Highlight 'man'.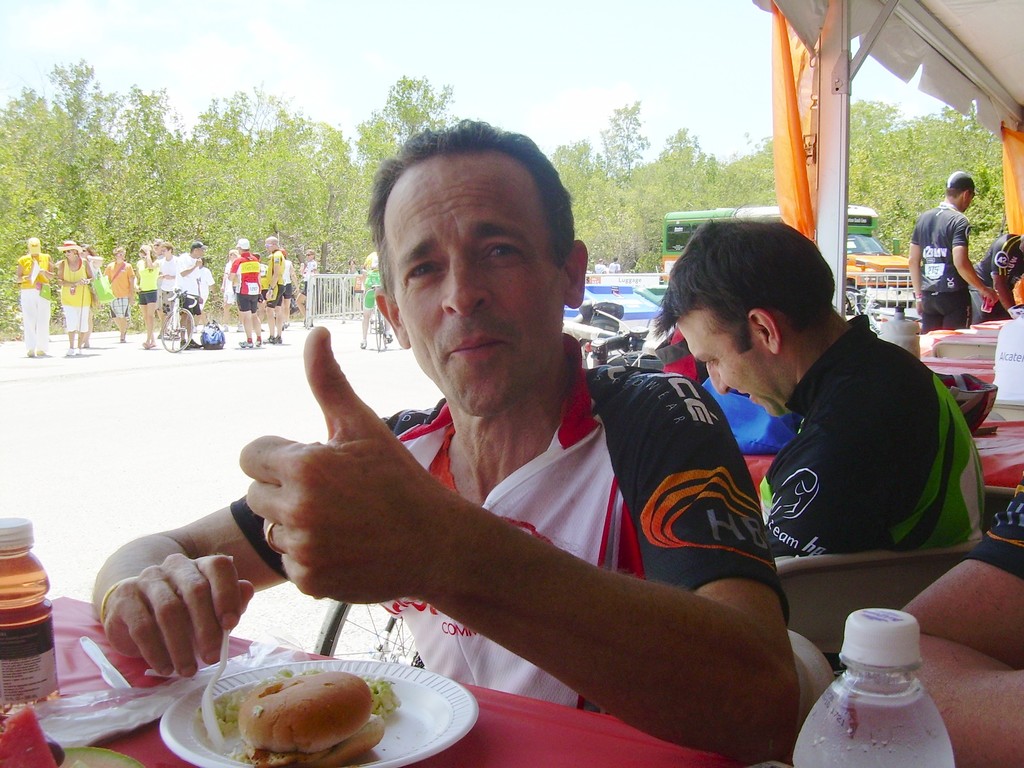
Highlighted region: (left=154, top=244, right=180, bottom=312).
